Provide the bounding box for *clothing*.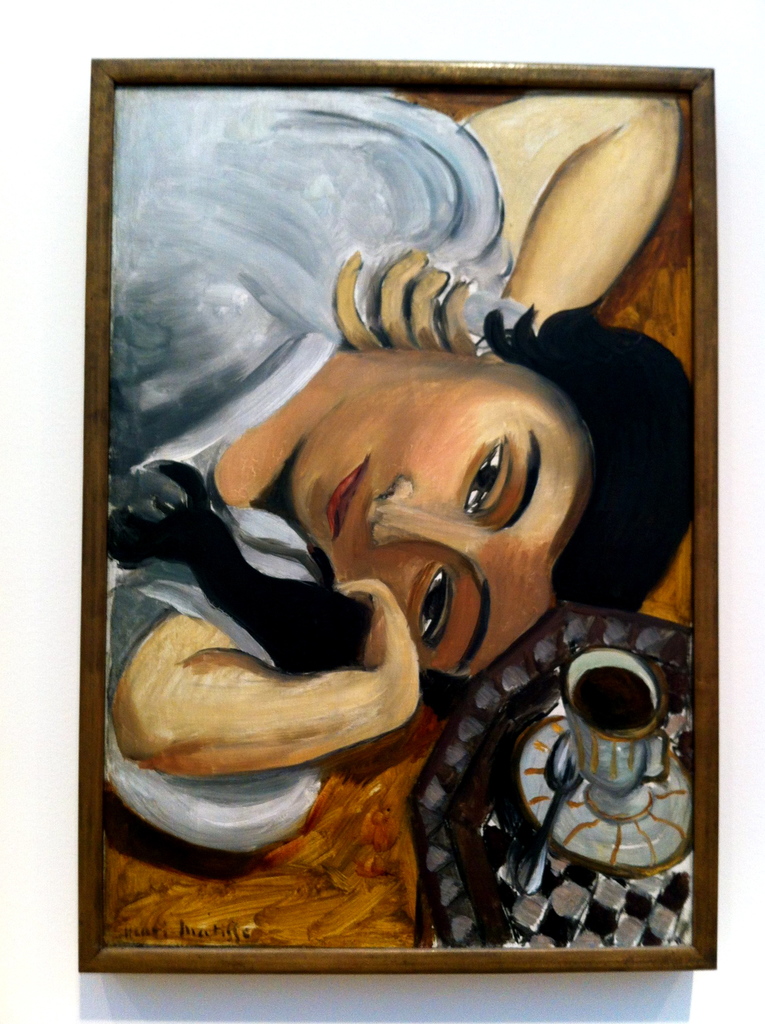
[102,74,536,857].
